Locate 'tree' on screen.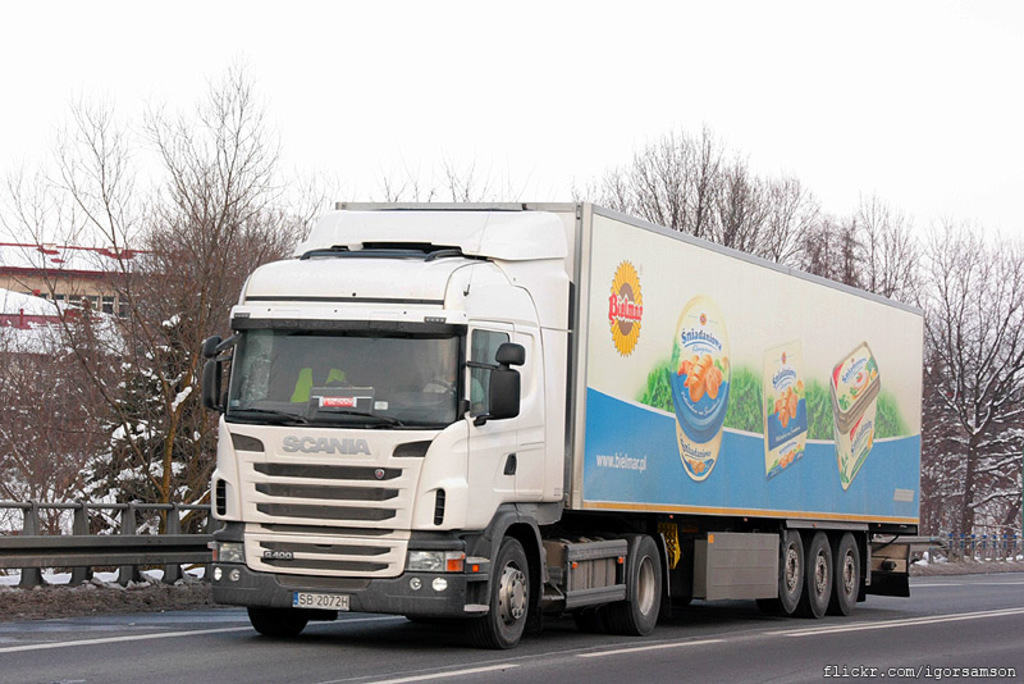
On screen at box=[545, 105, 796, 325].
